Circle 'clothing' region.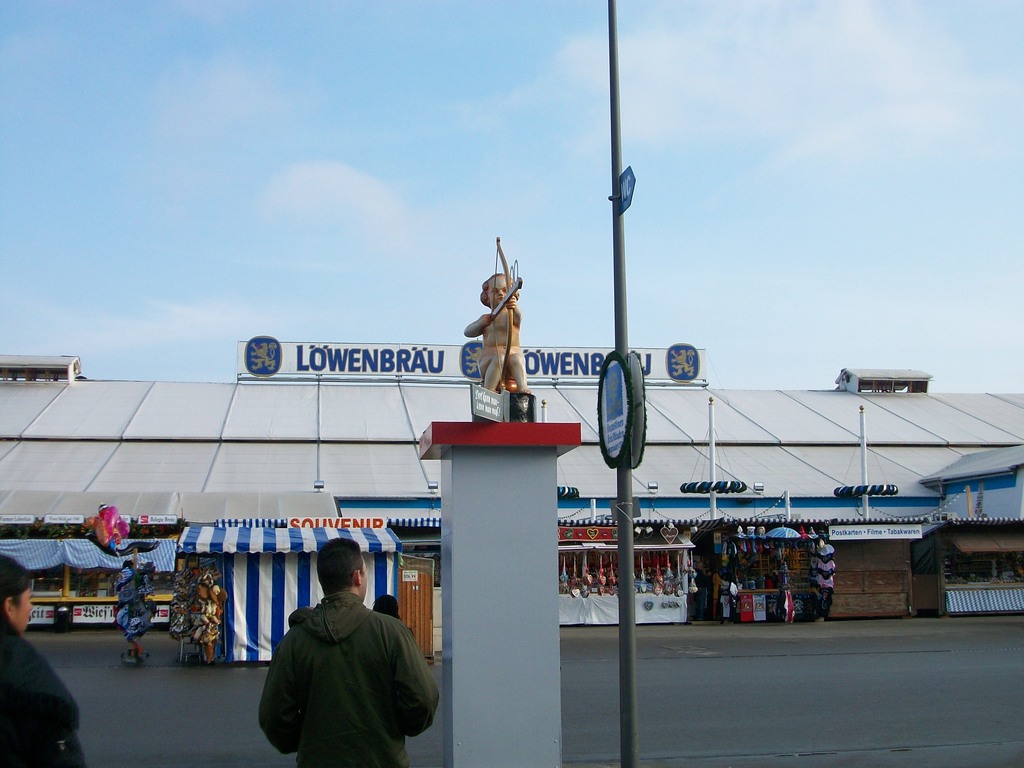
Region: Rect(260, 605, 425, 760).
